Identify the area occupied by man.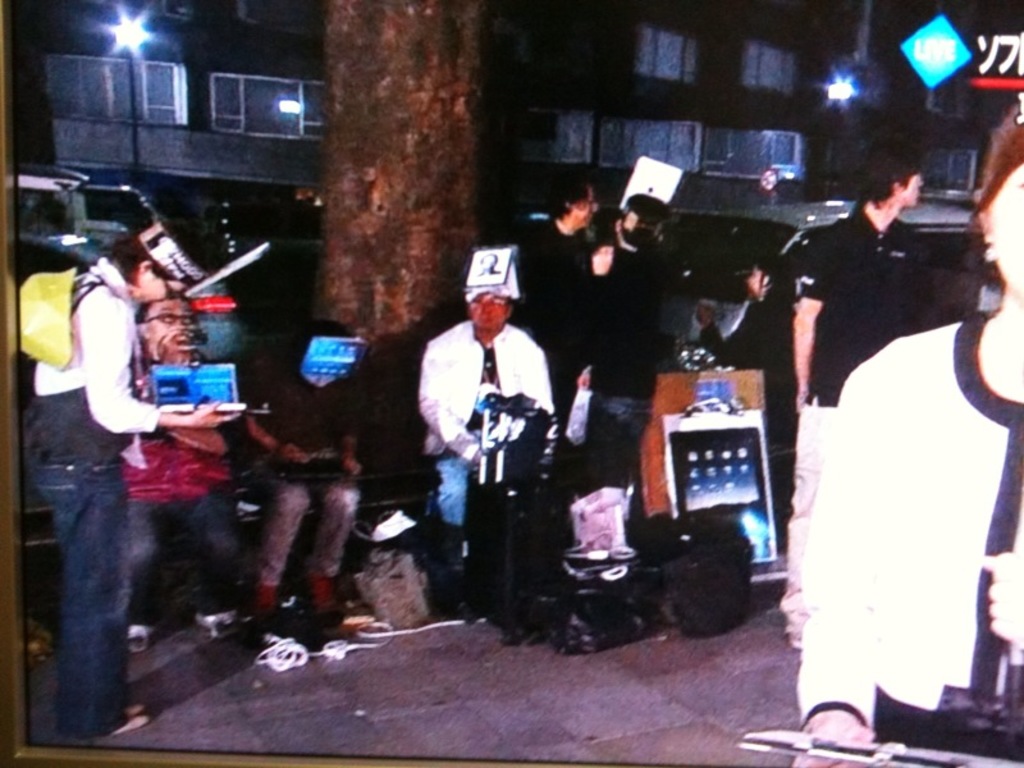
Area: {"left": 502, "top": 165, "right": 600, "bottom": 460}.
